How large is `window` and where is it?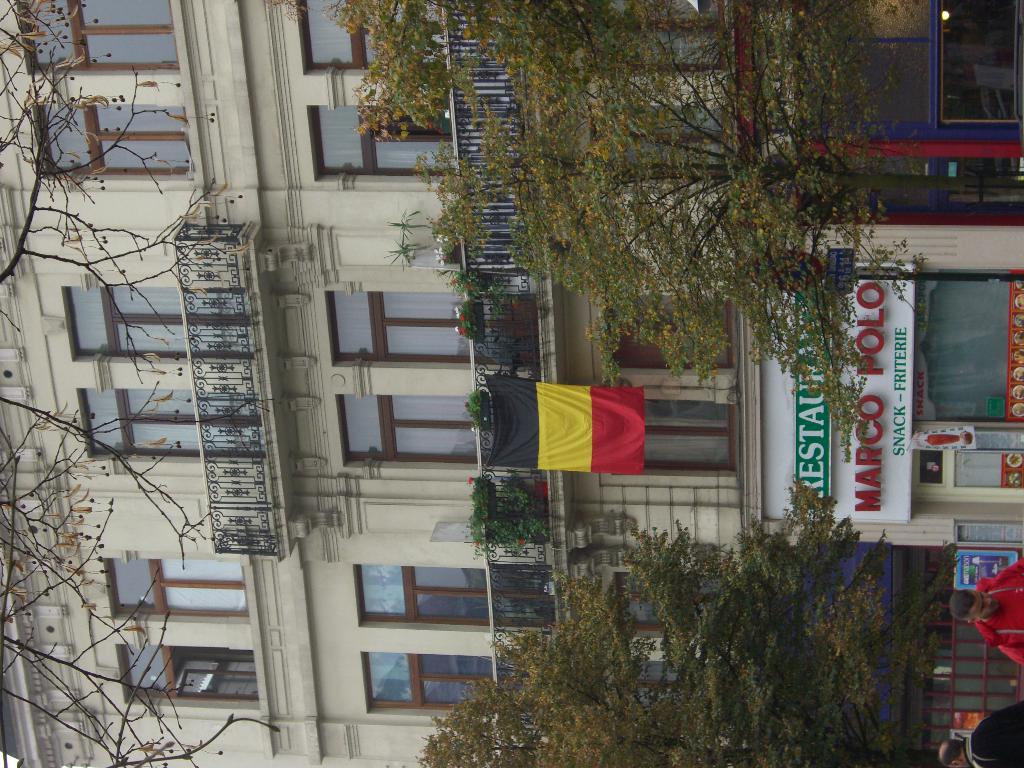
Bounding box: 104 559 251 620.
